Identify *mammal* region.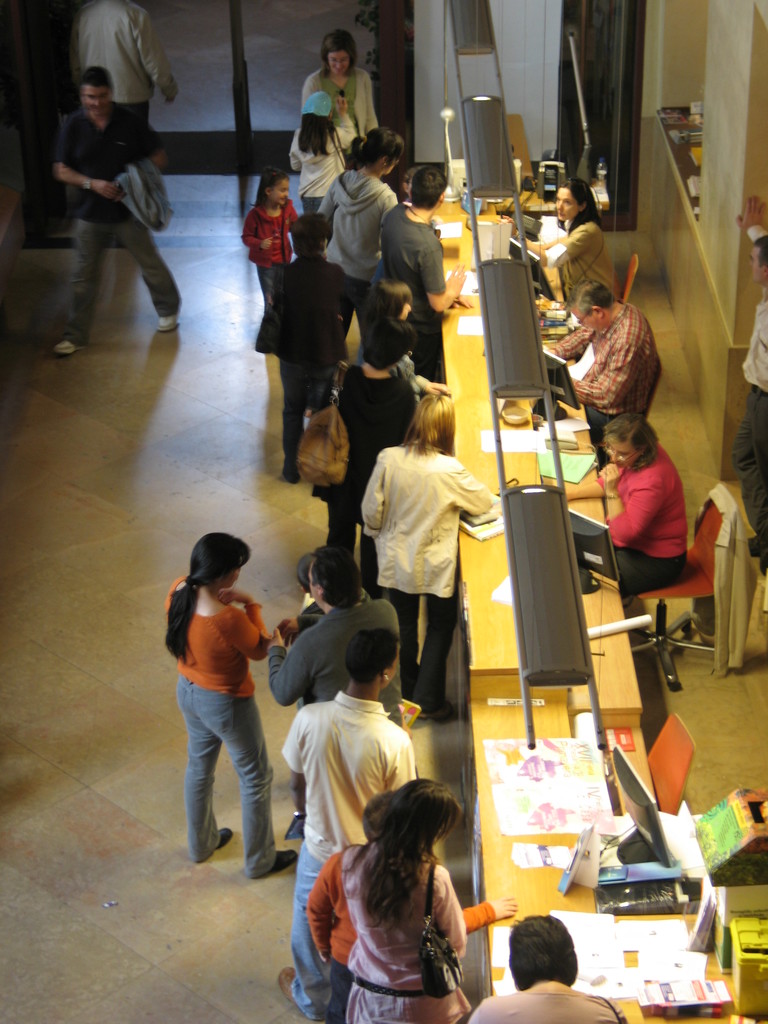
Region: bbox(303, 794, 517, 1023).
